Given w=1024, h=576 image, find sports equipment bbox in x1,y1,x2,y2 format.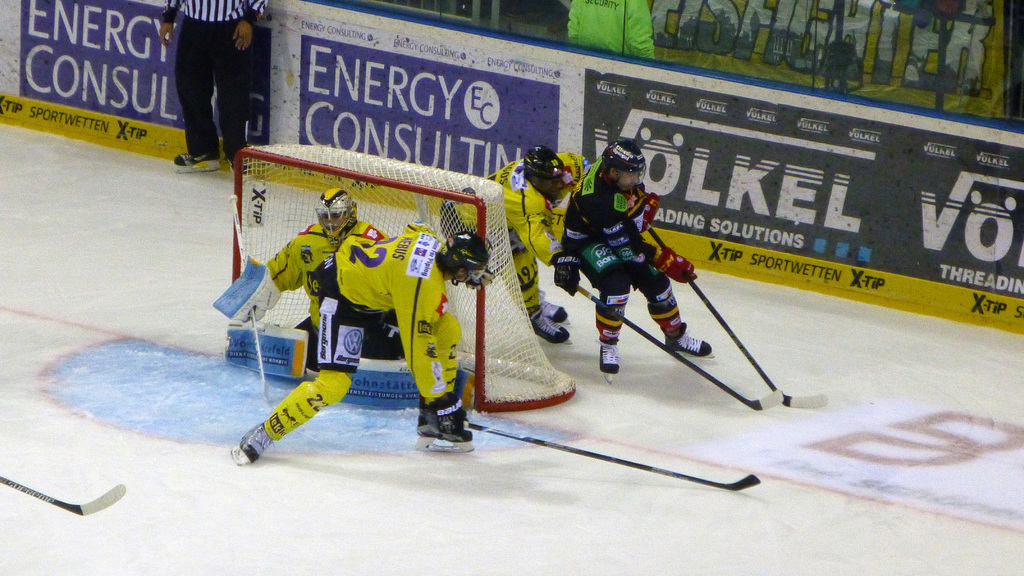
337,364,470,413.
